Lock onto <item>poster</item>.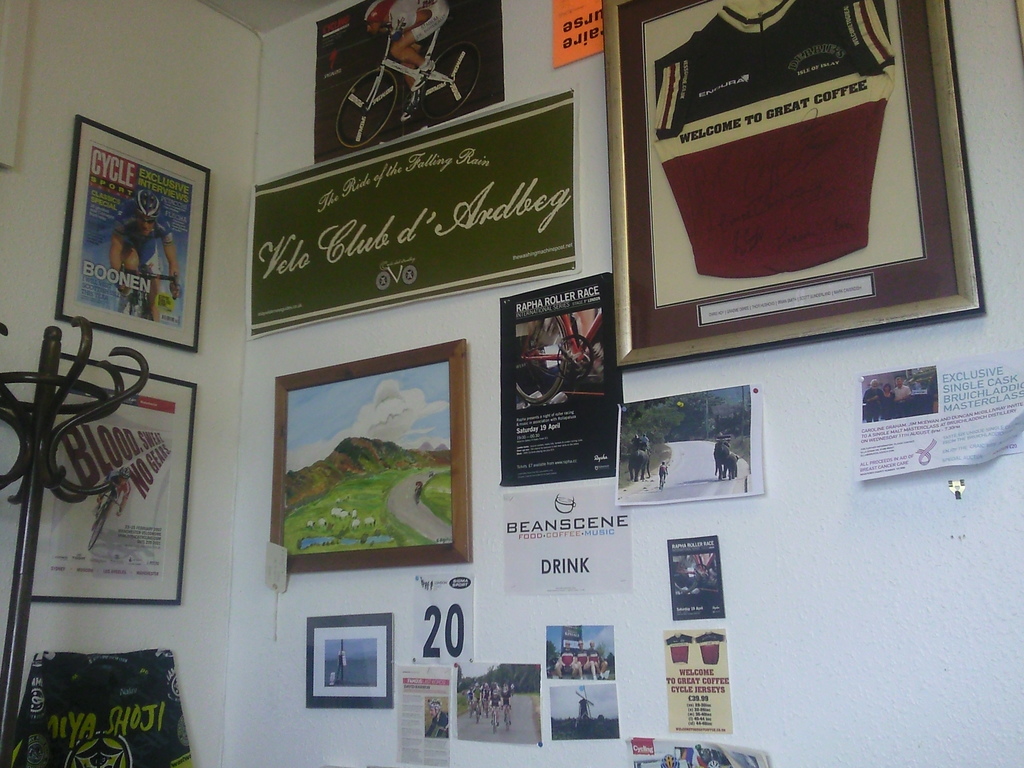
Locked: left=614, top=384, right=762, bottom=507.
